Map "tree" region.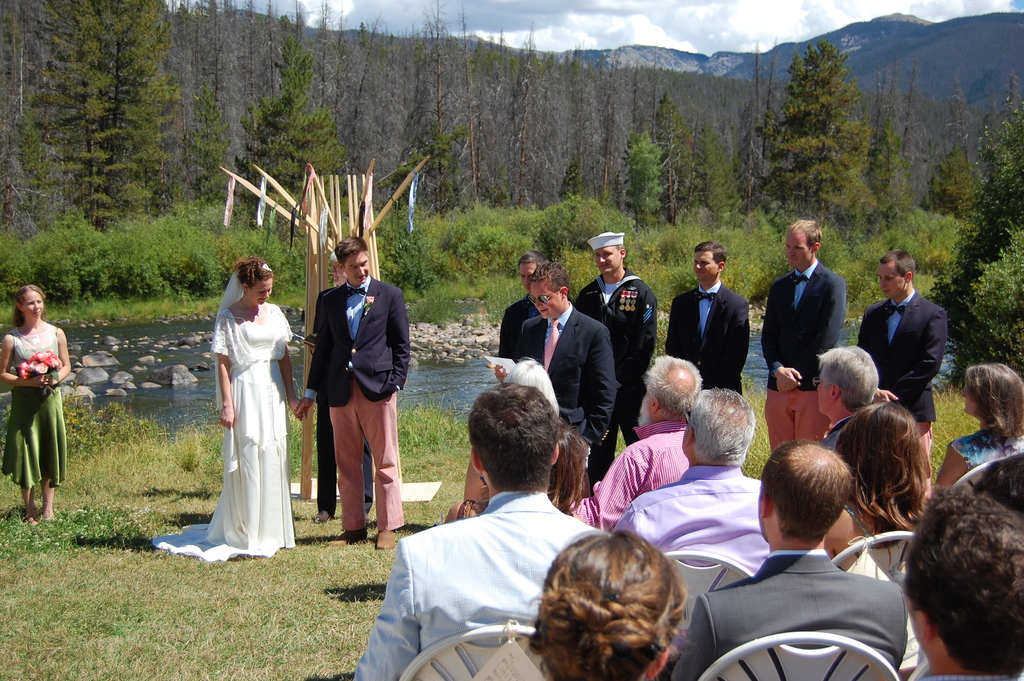
Mapped to <region>11, 0, 175, 226</region>.
